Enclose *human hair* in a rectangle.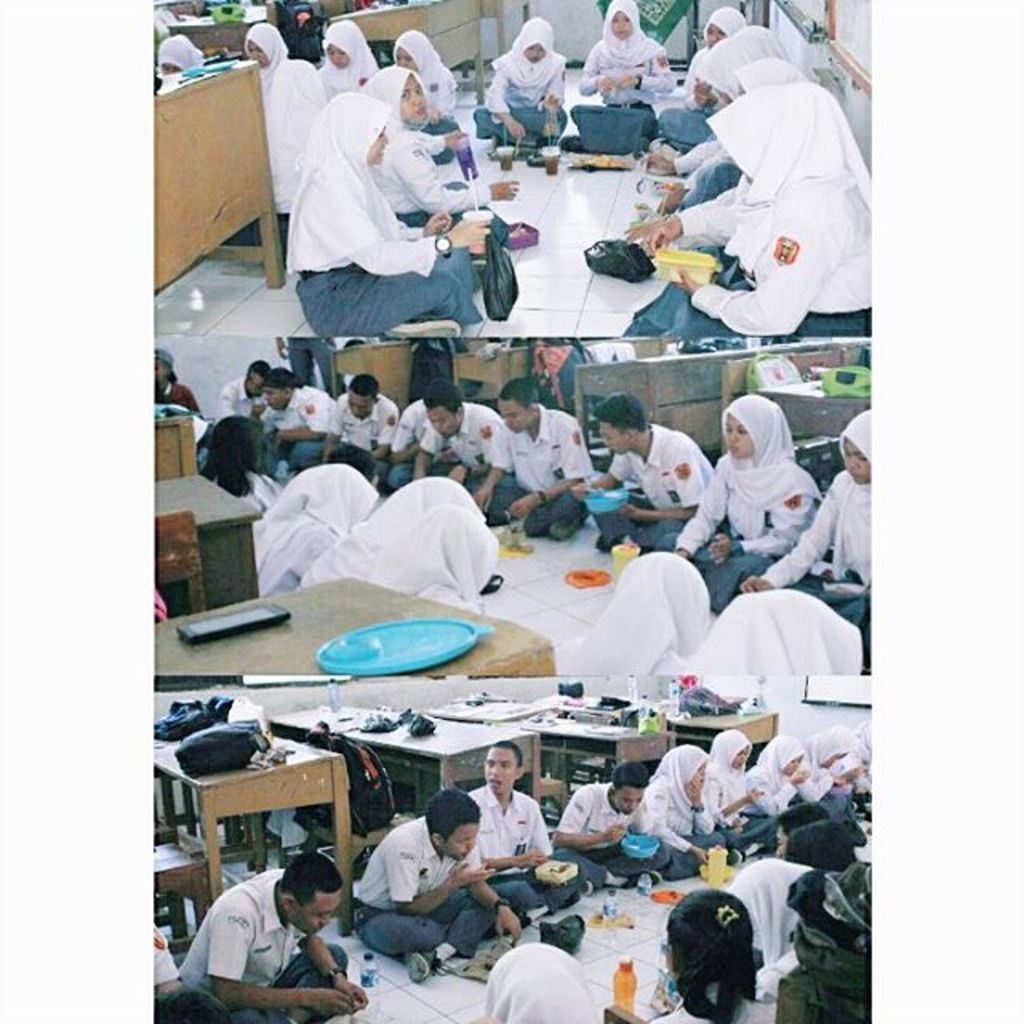
l=422, t=784, r=478, b=845.
